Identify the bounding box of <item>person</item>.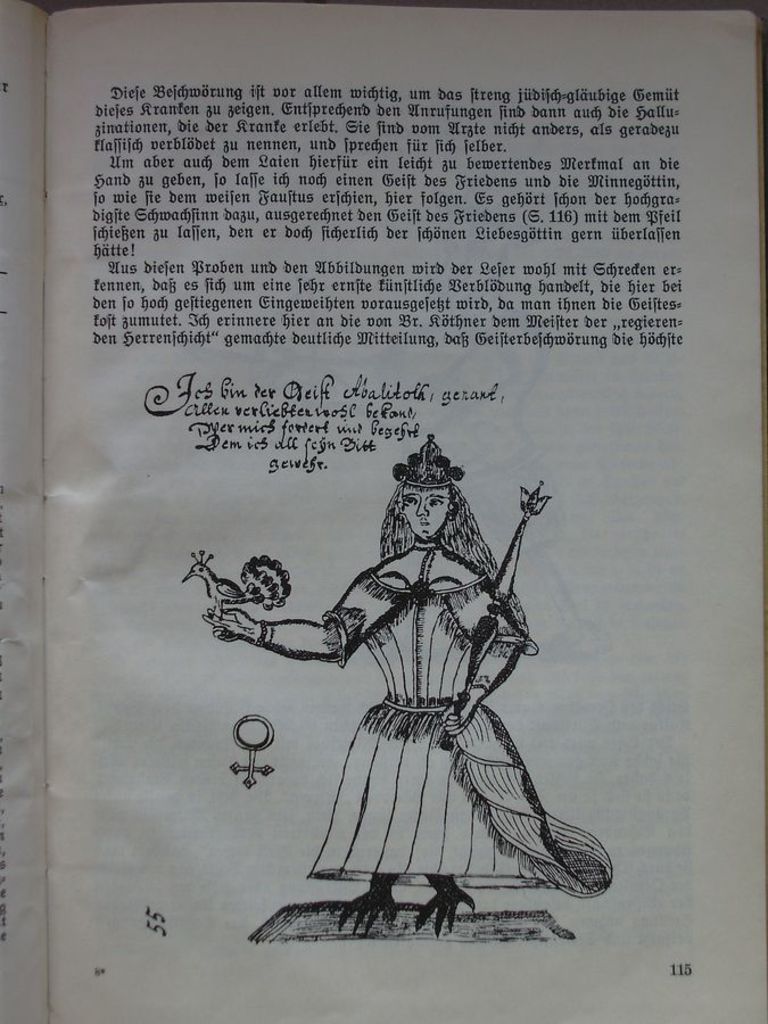
x1=299 y1=412 x2=585 y2=966.
